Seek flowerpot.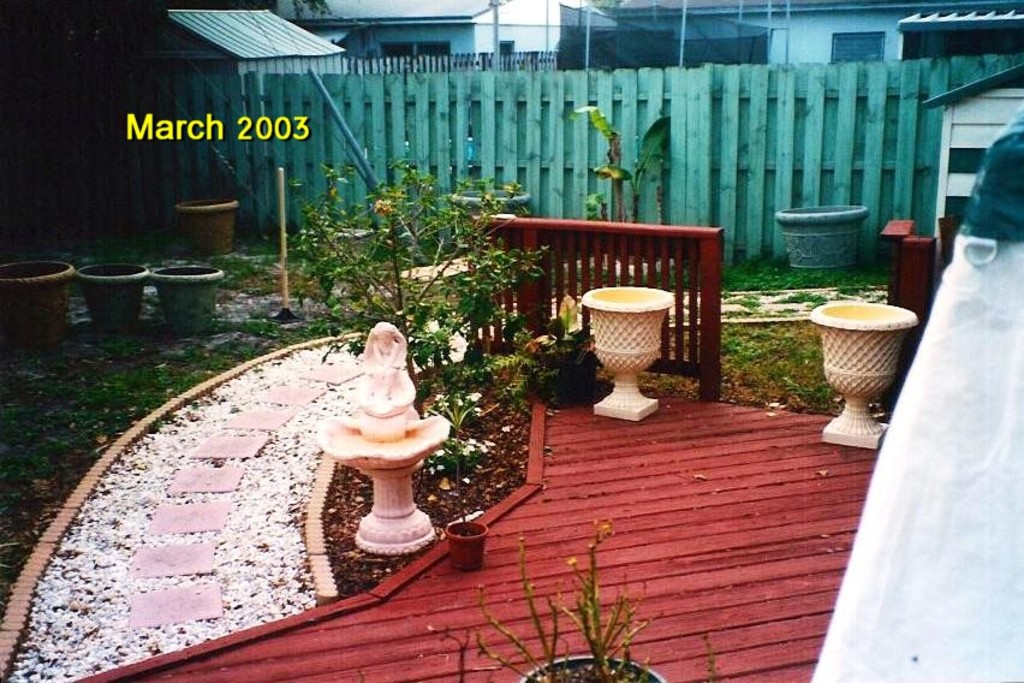
{"x1": 150, "y1": 262, "x2": 225, "y2": 332}.
